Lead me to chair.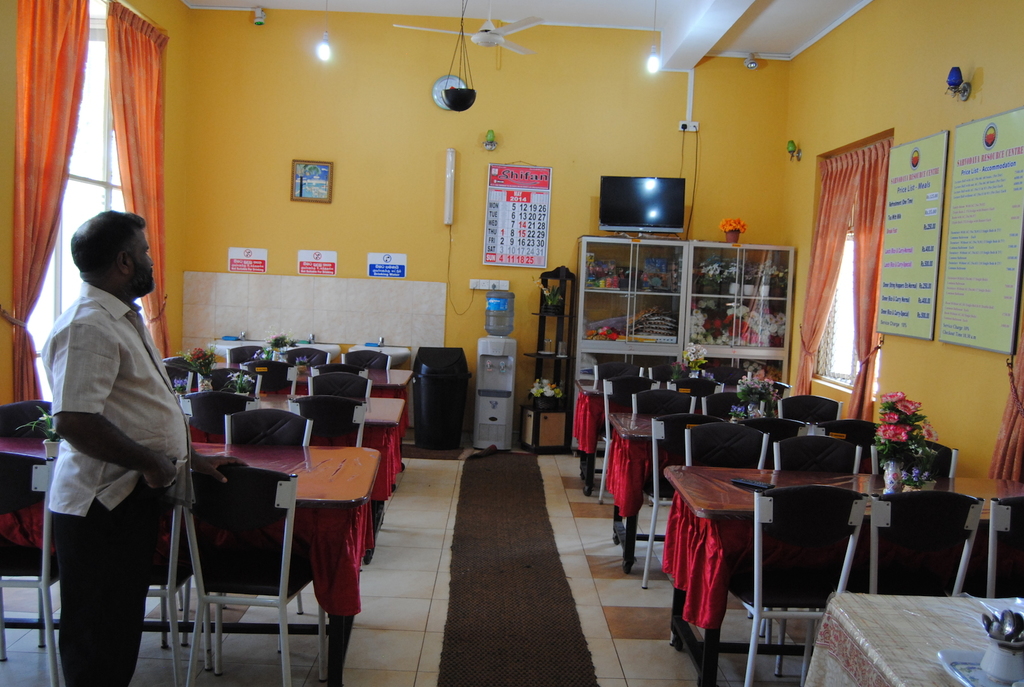
Lead to bbox(674, 373, 724, 400).
